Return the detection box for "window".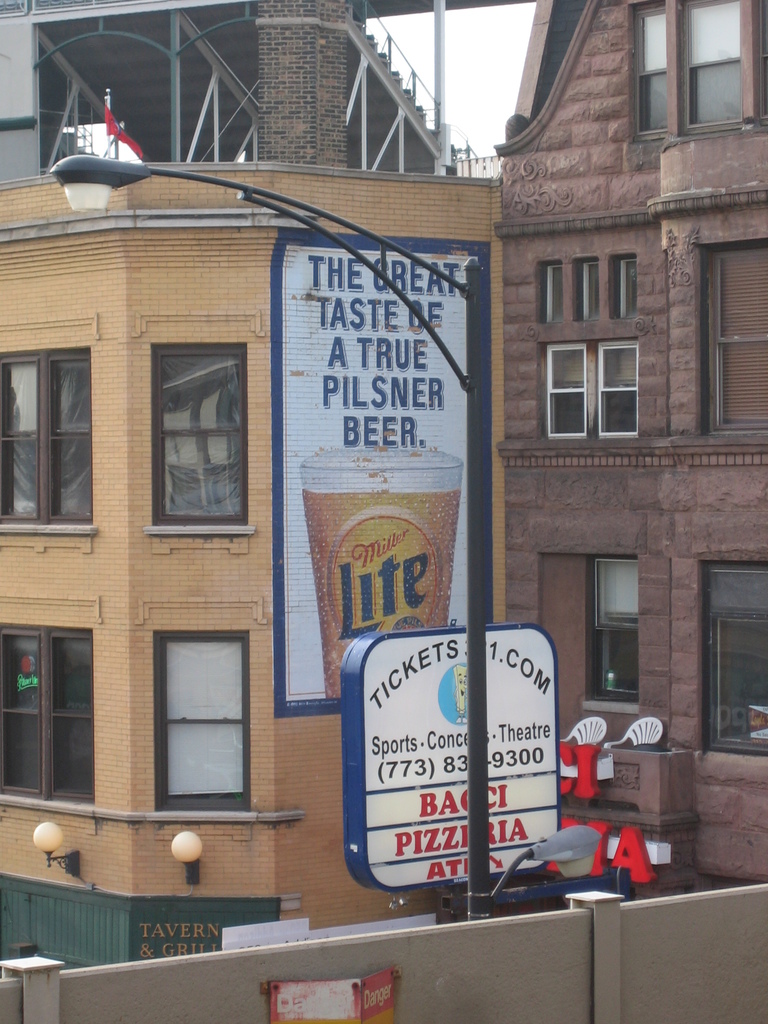
box(0, 351, 97, 529).
